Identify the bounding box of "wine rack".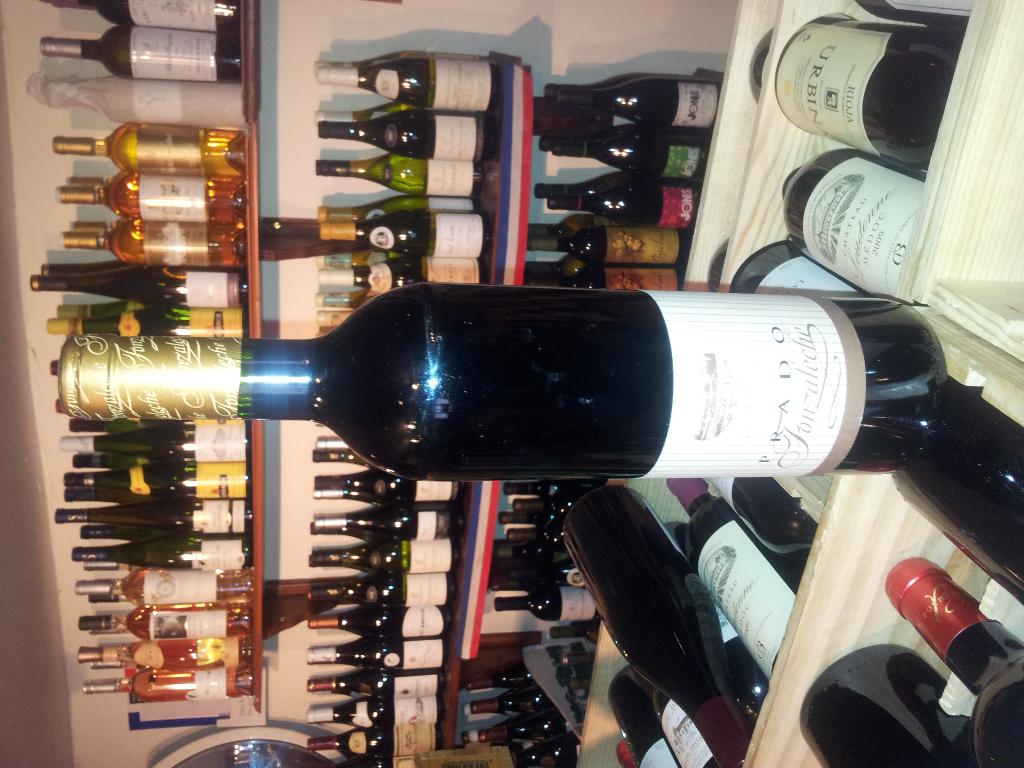
(448,58,535,660).
